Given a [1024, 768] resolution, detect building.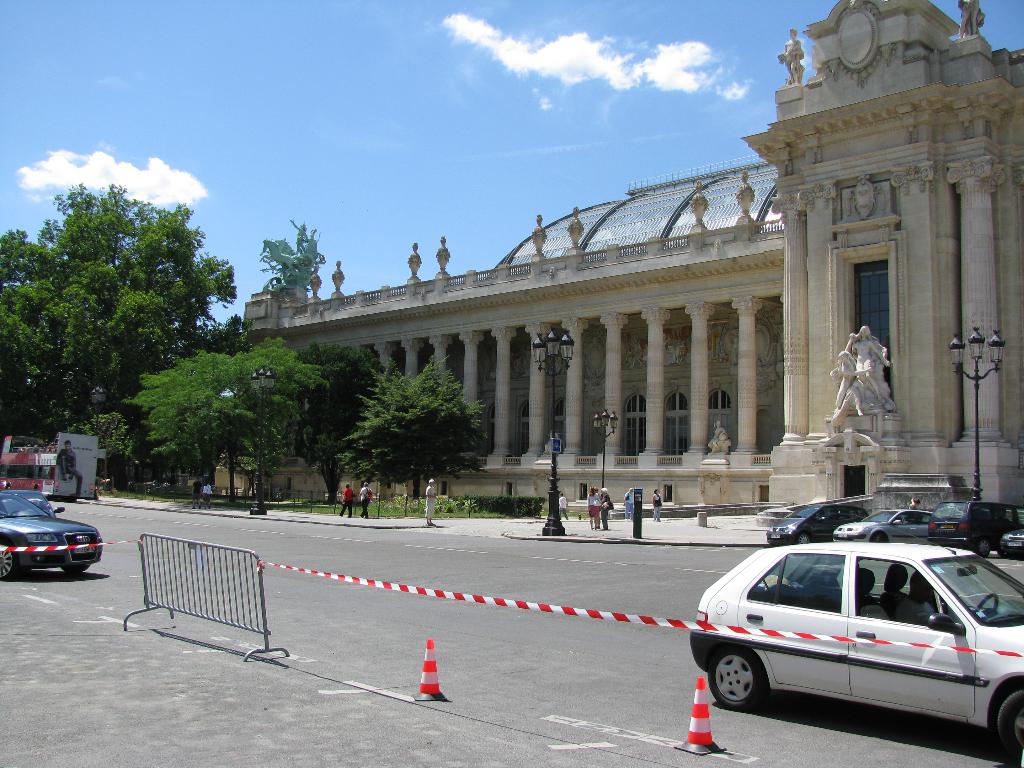
(x1=211, y1=0, x2=1023, y2=502).
